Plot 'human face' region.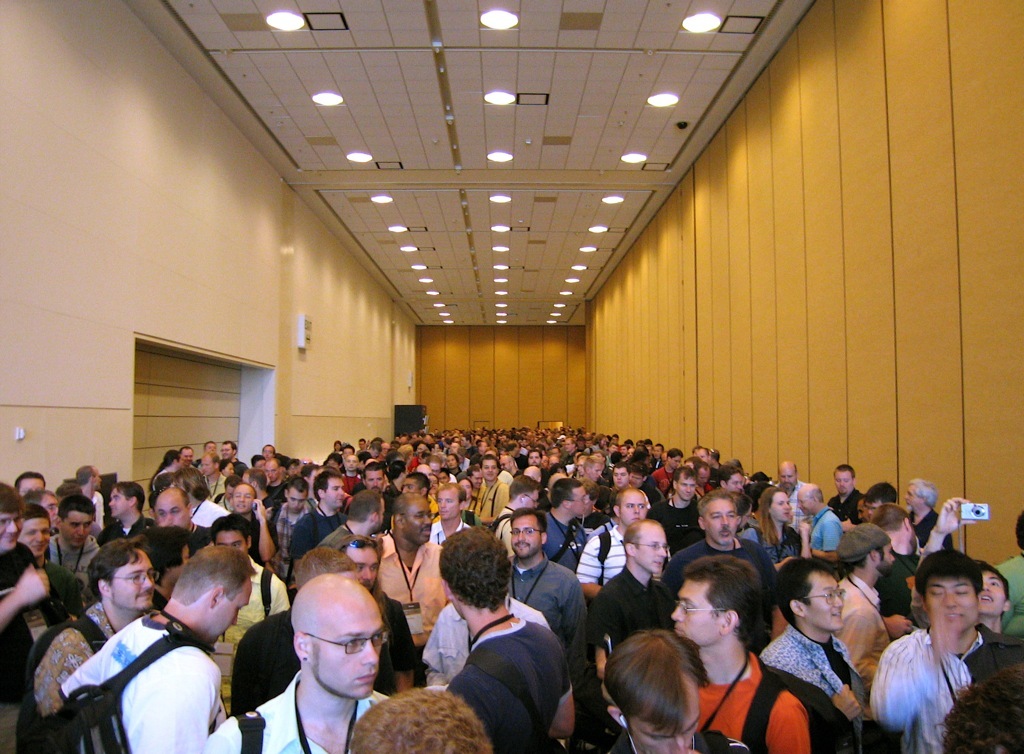
Plotted at select_region(612, 469, 626, 485).
